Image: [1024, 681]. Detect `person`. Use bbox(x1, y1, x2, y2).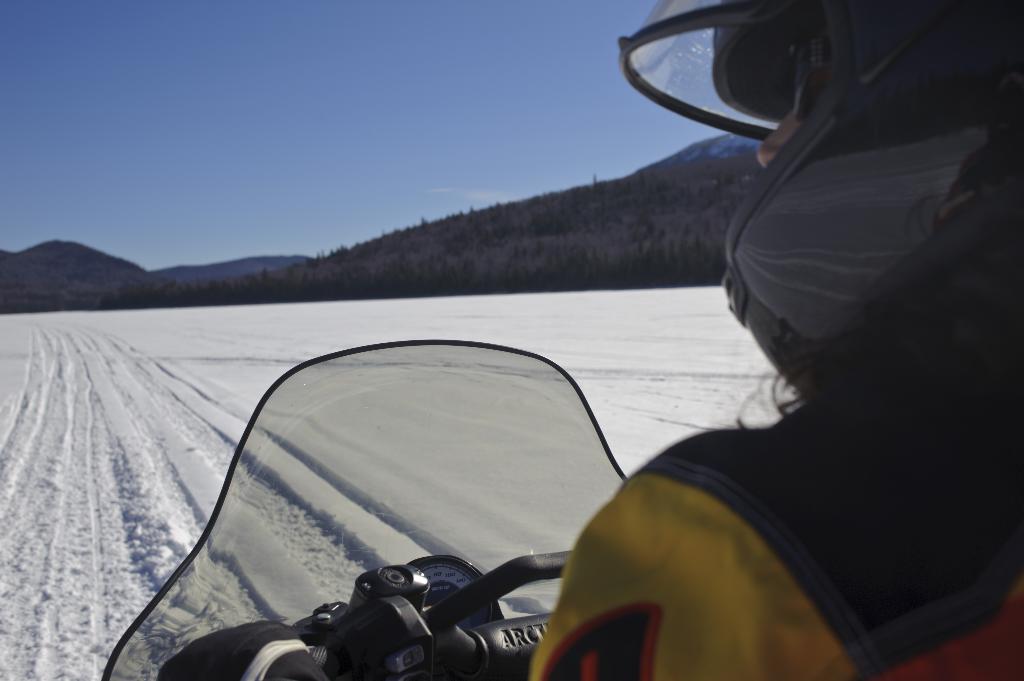
bbox(516, 26, 945, 673).
